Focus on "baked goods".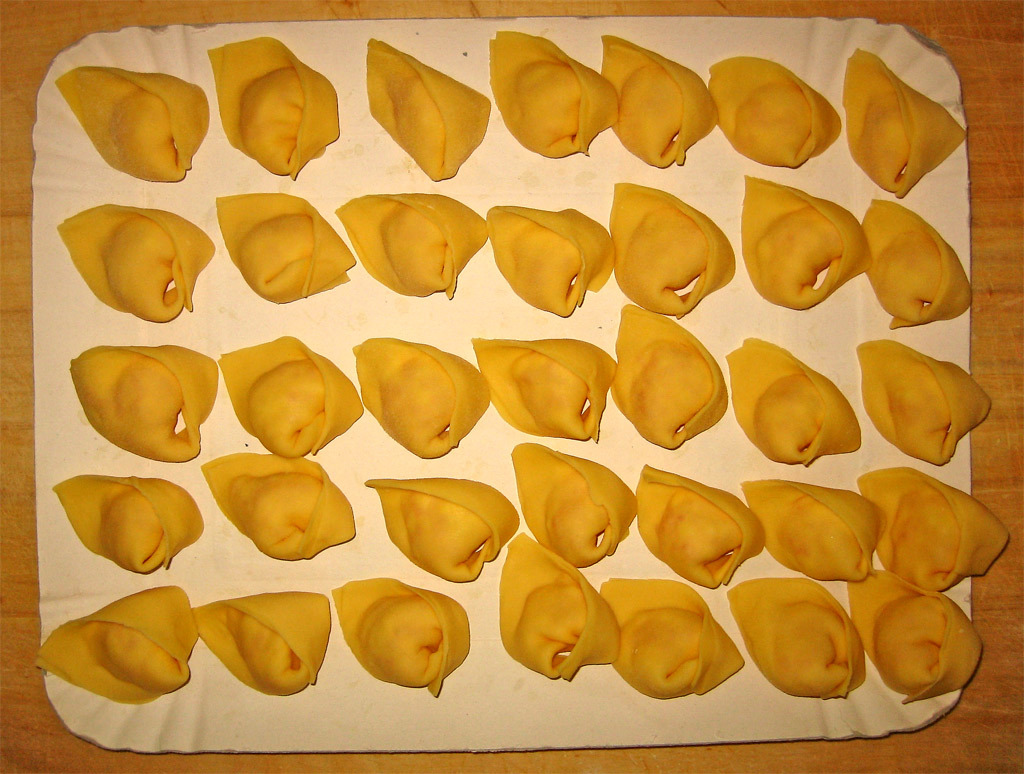
Focused at rect(223, 330, 353, 464).
